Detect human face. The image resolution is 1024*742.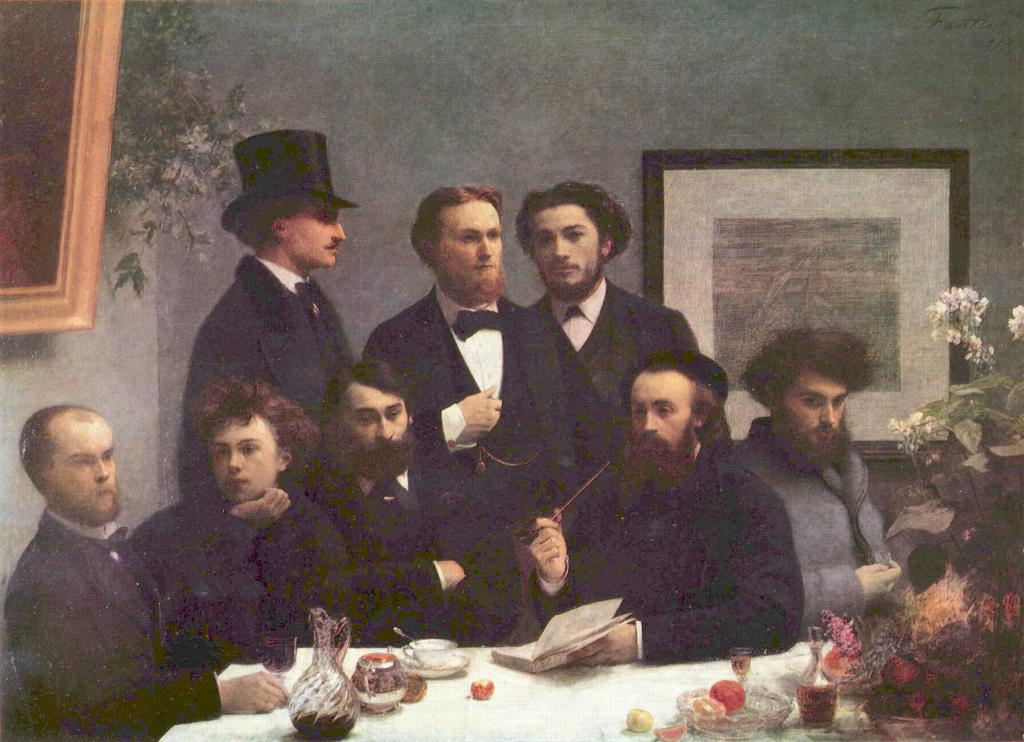
x1=47 y1=421 x2=119 y2=523.
